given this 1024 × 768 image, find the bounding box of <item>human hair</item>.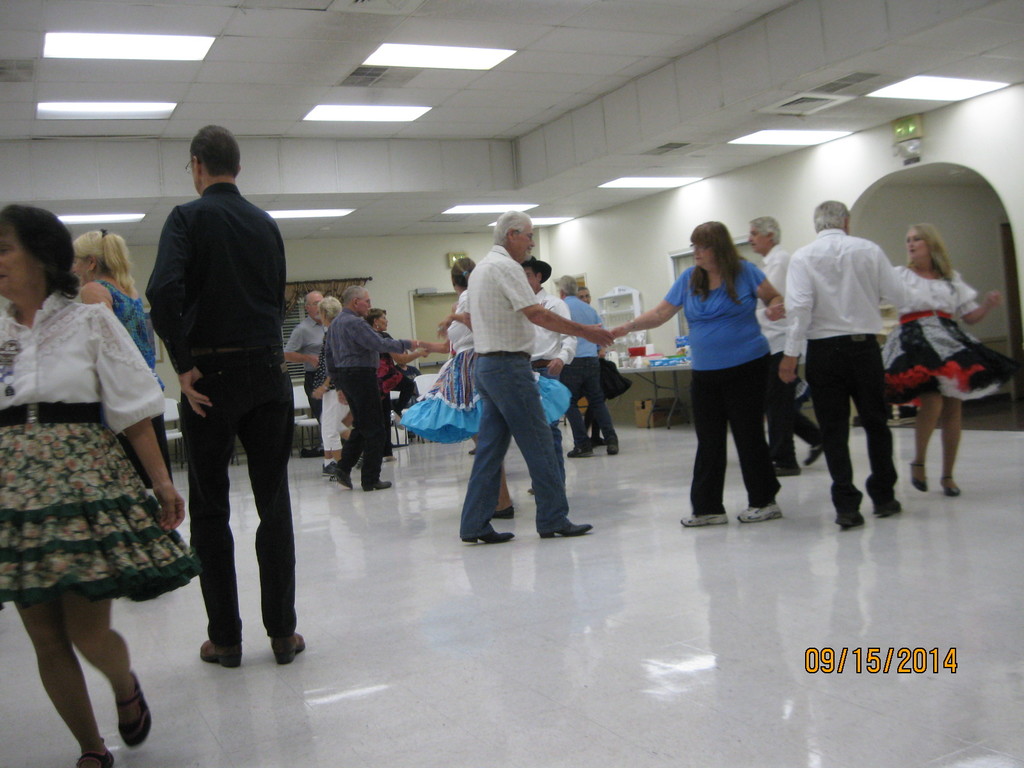
box(319, 294, 342, 319).
